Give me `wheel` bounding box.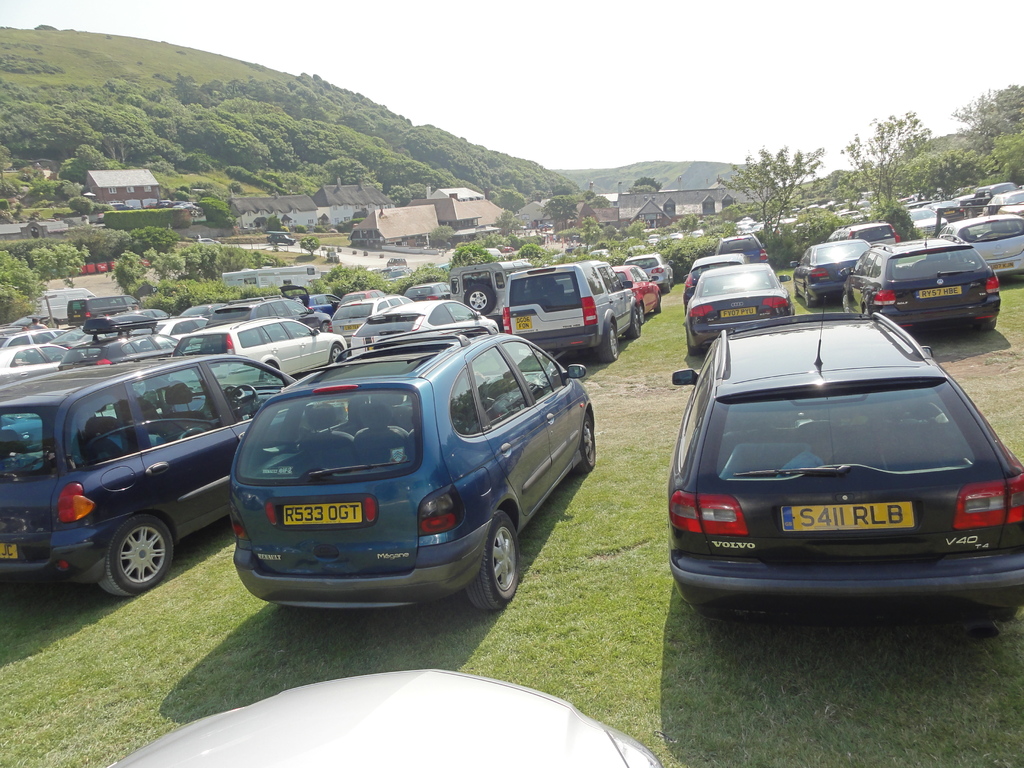
<box>258,358,280,387</box>.
